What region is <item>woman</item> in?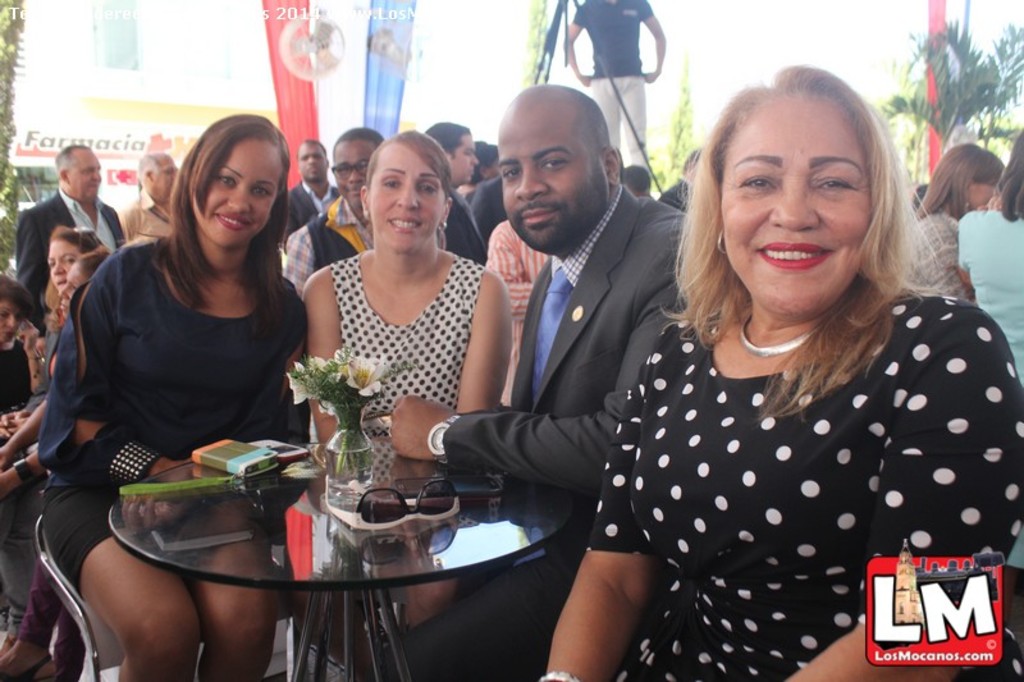
<region>0, 246, 115, 681</region>.
